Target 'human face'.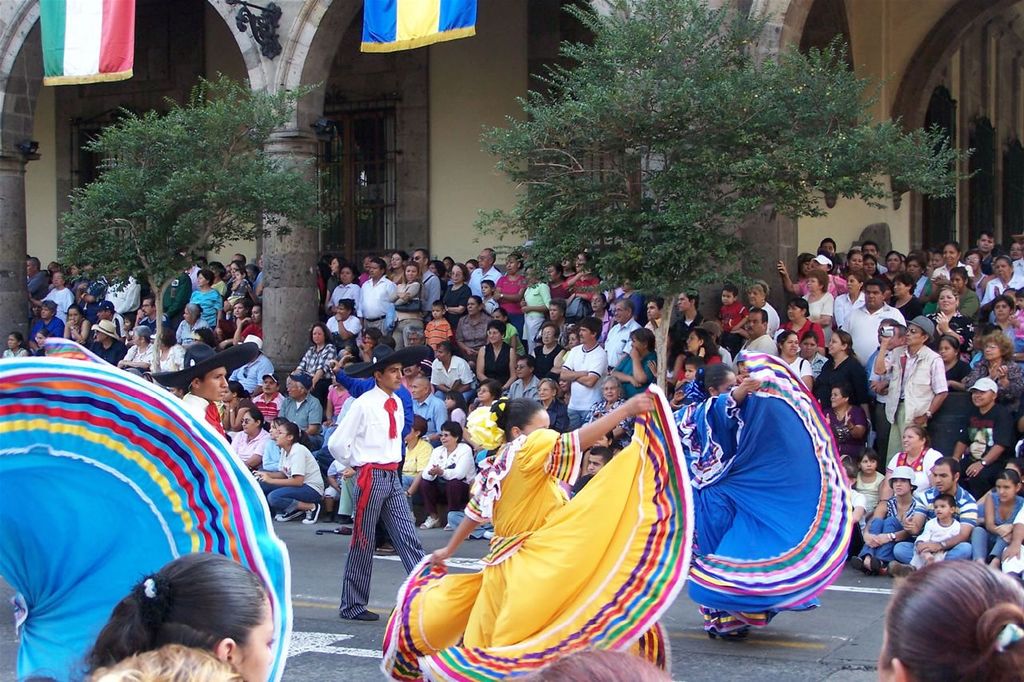
Target region: 311, 326, 322, 346.
